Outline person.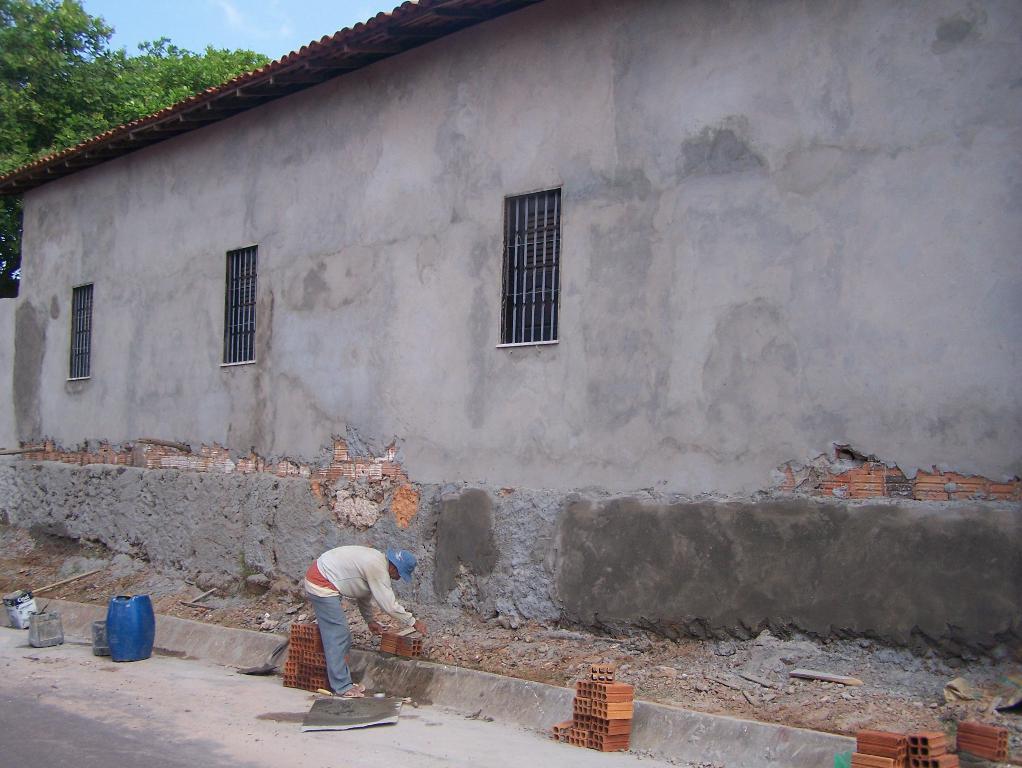
Outline: {"left": 282, "top": 518, "right": 409, "bottom": 709}.
